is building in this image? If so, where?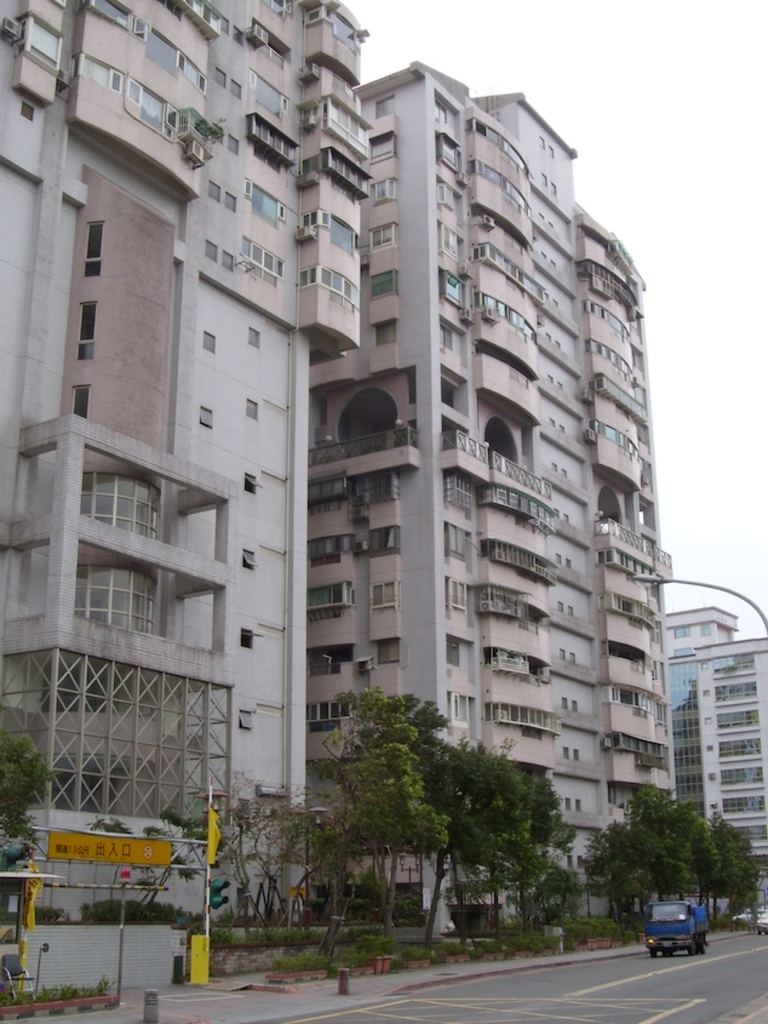
Yes, at 661/611/767/916.
